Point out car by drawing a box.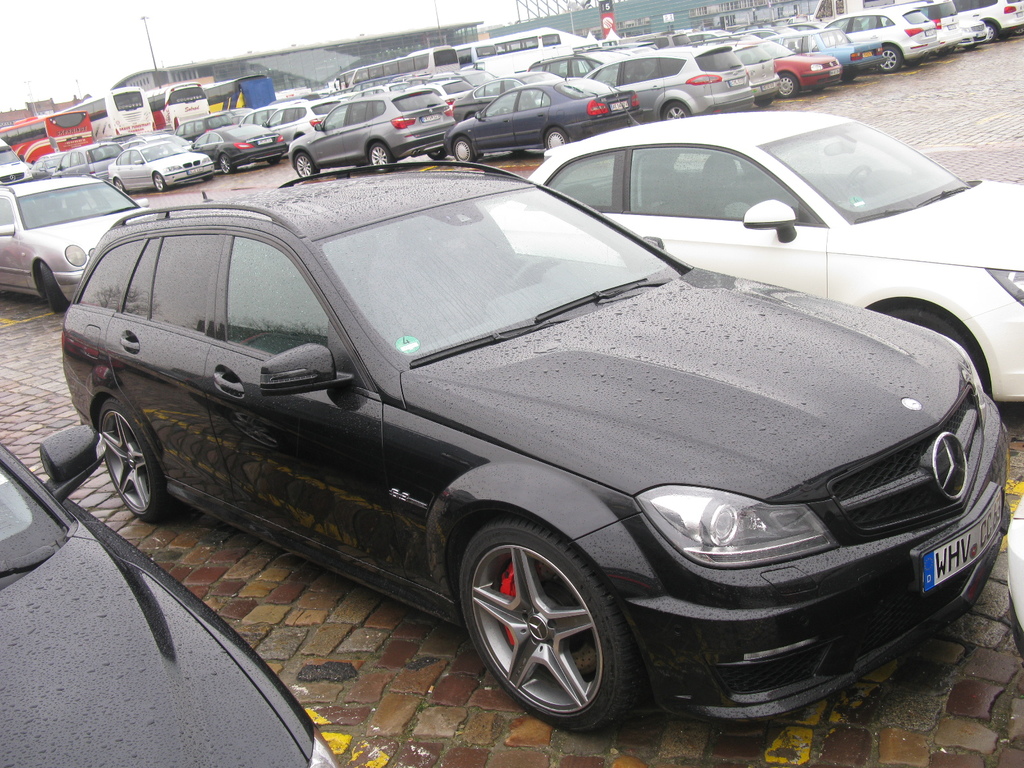
[left=0, top=170, right=159, bottom=308].
